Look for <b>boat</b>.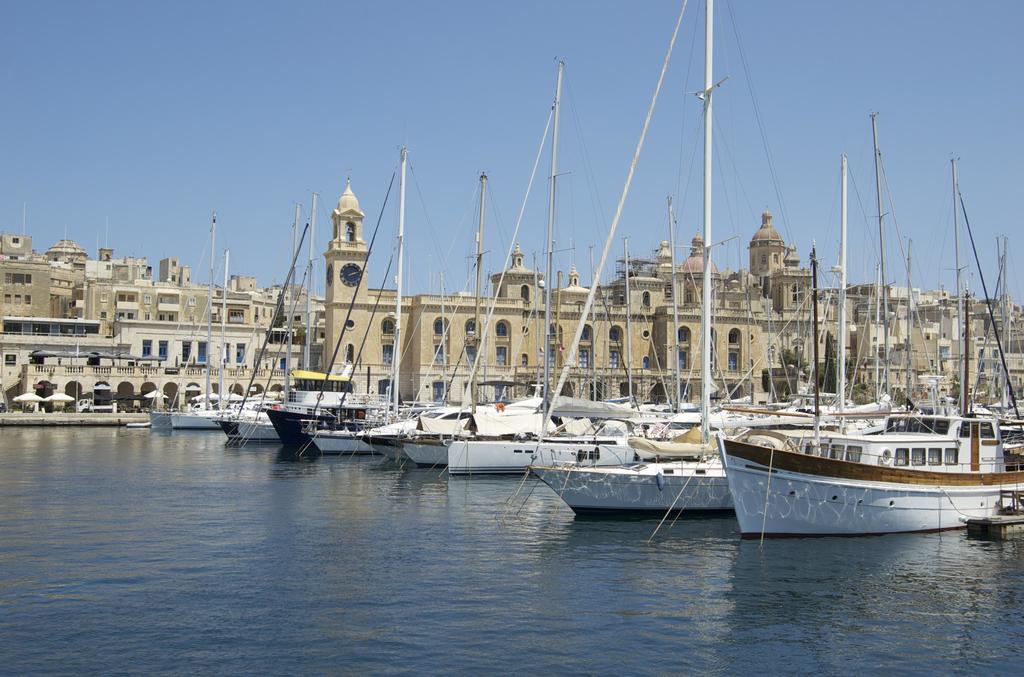
Found: x1=211 y1=216 x2=310 y2=443.
